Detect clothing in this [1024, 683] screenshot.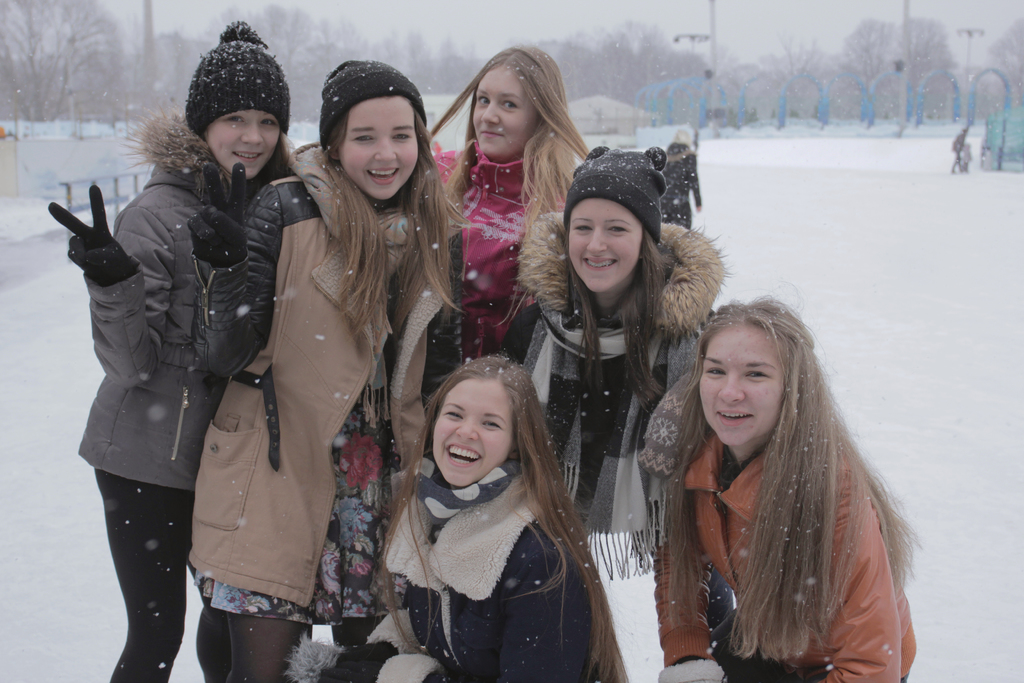
Detection: crop(652, 436, 918, 682).
